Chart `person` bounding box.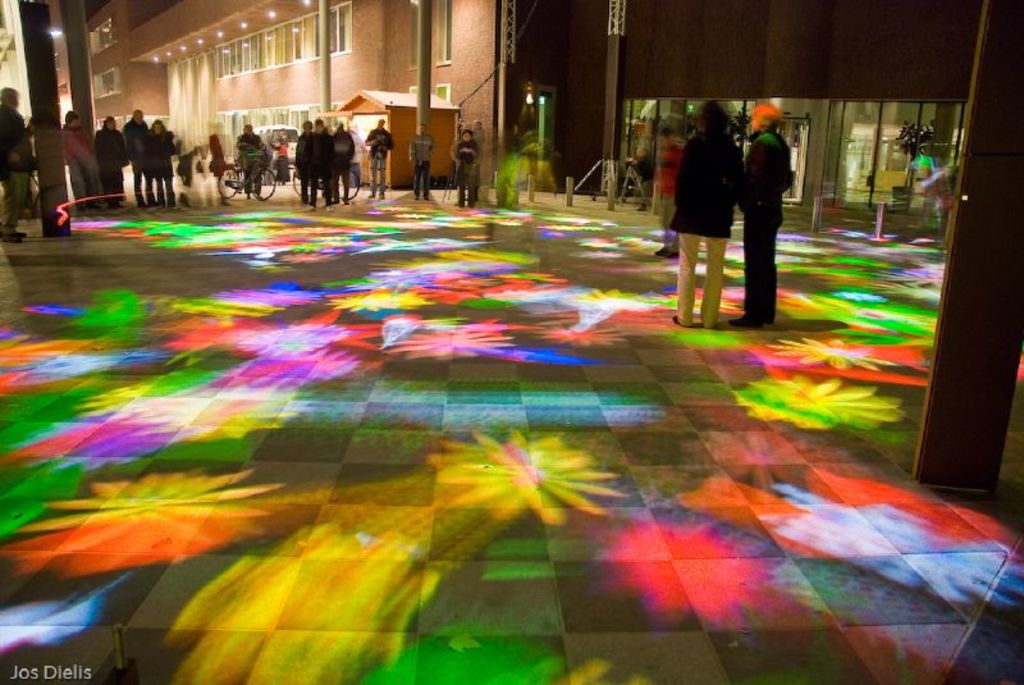
Charted: {"left": 454, "top": 120, "right": 484, "bottom": 209}.
